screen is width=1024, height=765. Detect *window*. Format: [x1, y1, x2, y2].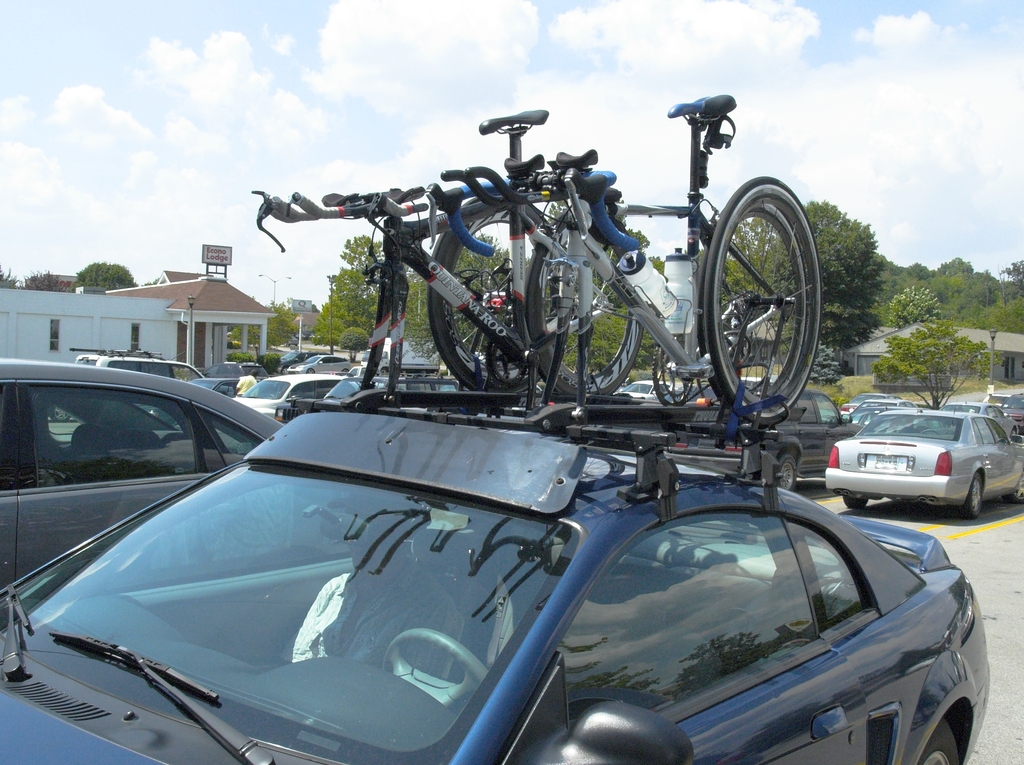
[131, 323, 143, 350].
